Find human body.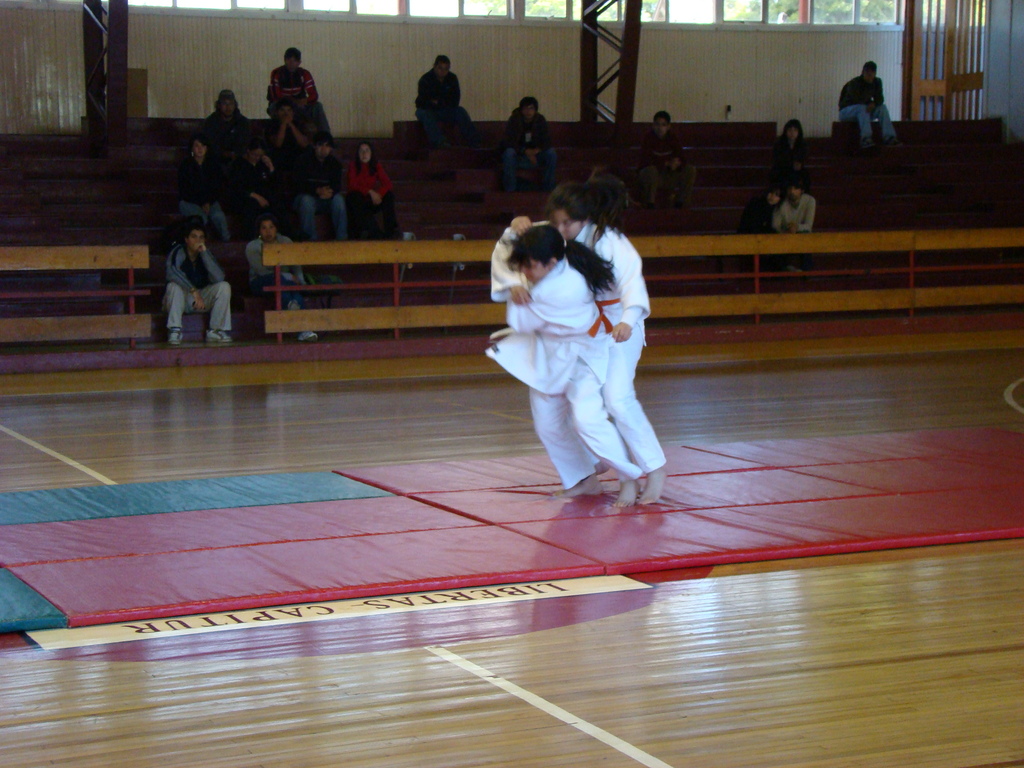
box=[836, 72, 902, 150].
